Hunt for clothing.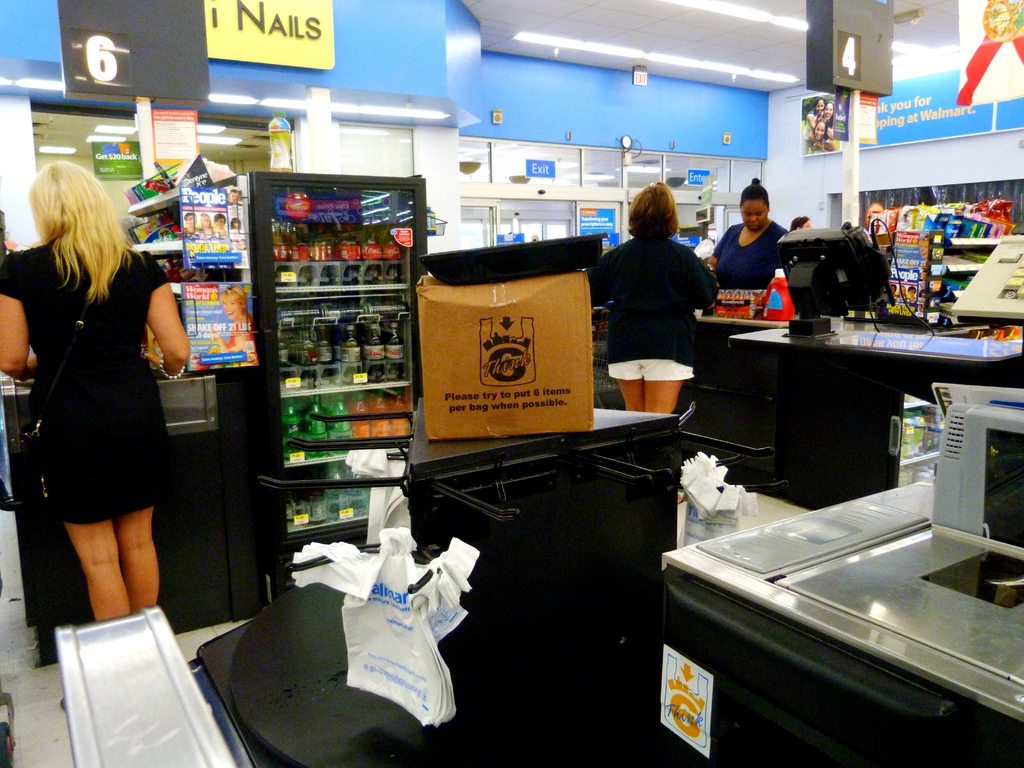
Hunted down at select_region(711, 222, 788, 289).
